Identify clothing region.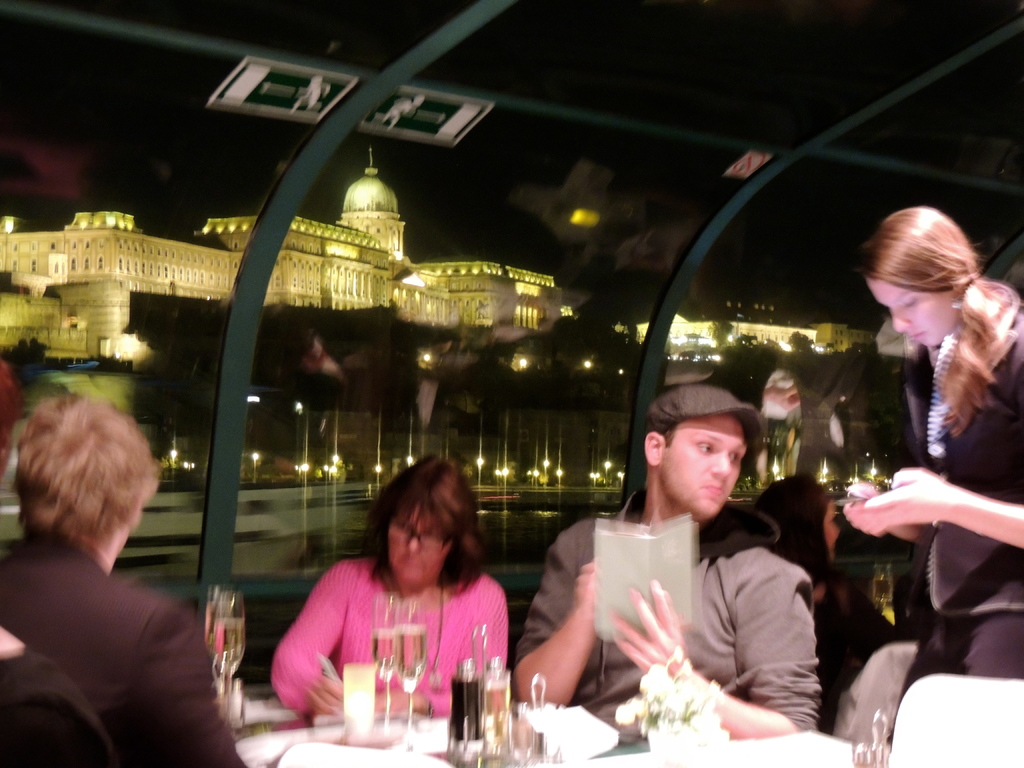
Region: <bbox>0, 525, 241, 767</bbox>.
